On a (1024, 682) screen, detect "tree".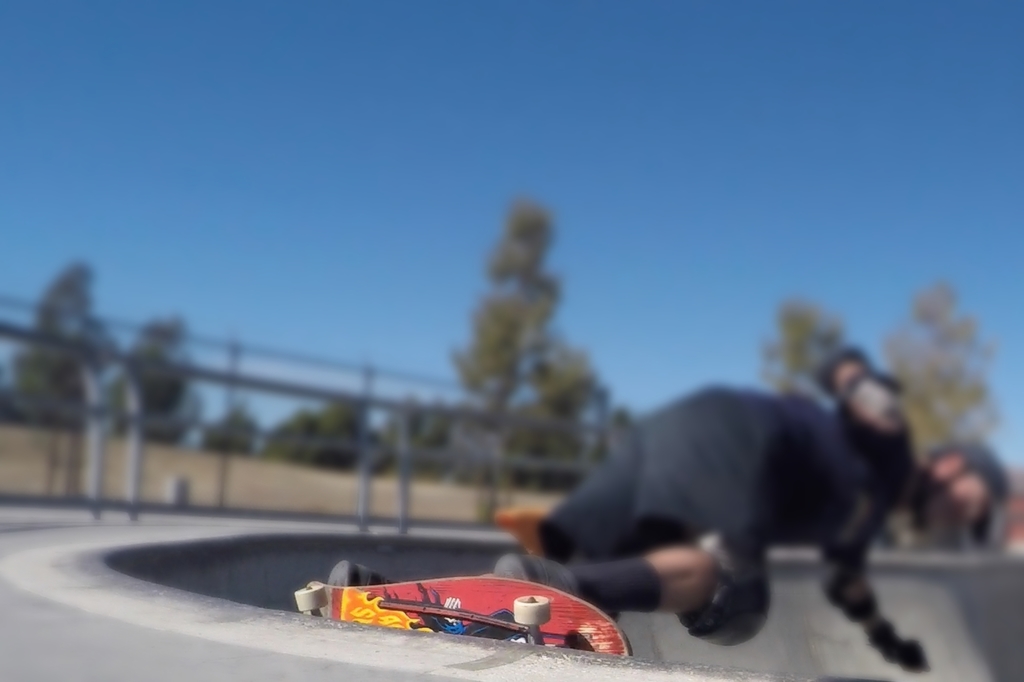
box(119, 296, 193, 450).
